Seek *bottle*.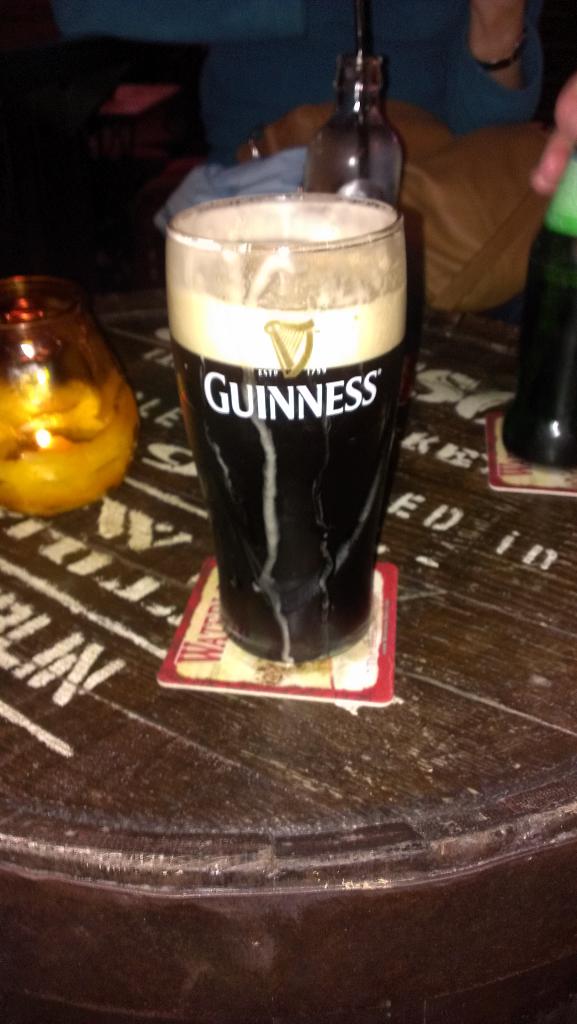
[501,139,576,472].
